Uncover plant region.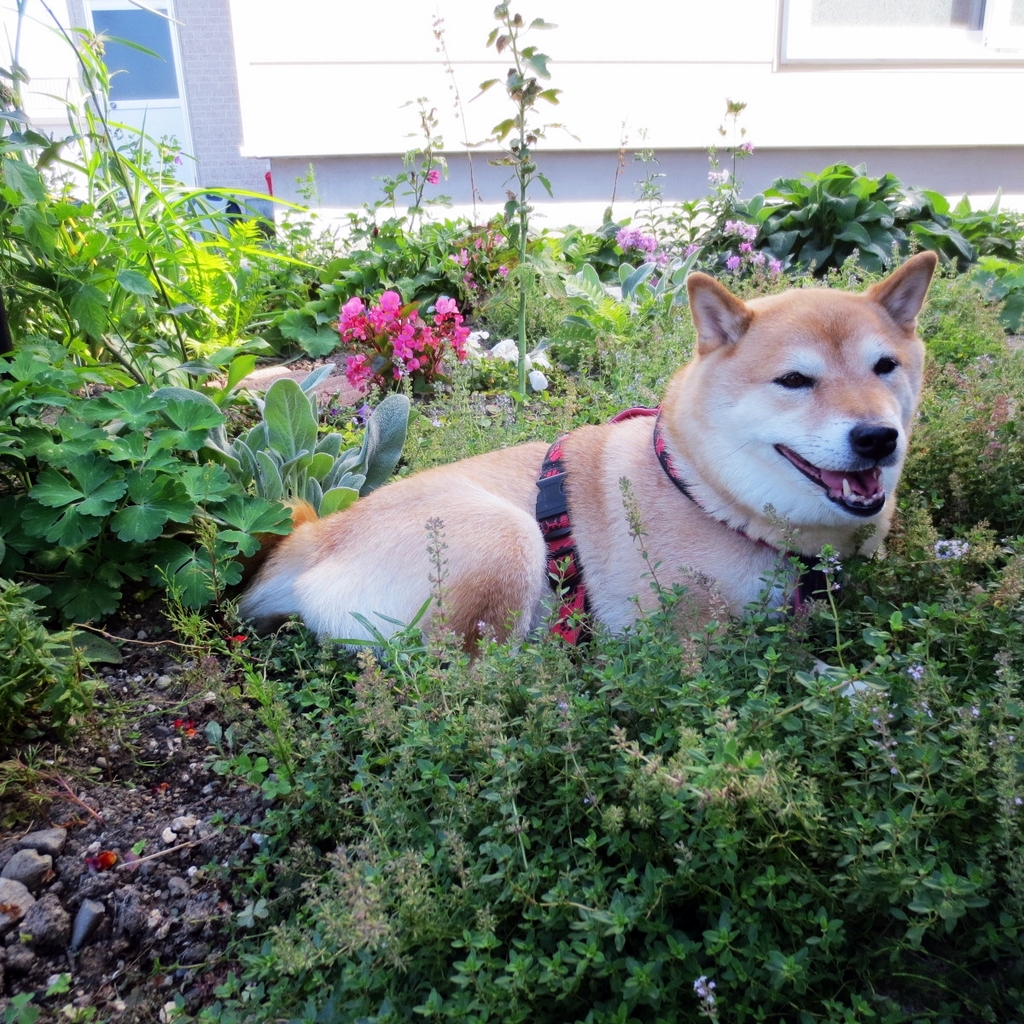
Uncovered: [x1=911, y1=245, x2=1023, y2=559].
